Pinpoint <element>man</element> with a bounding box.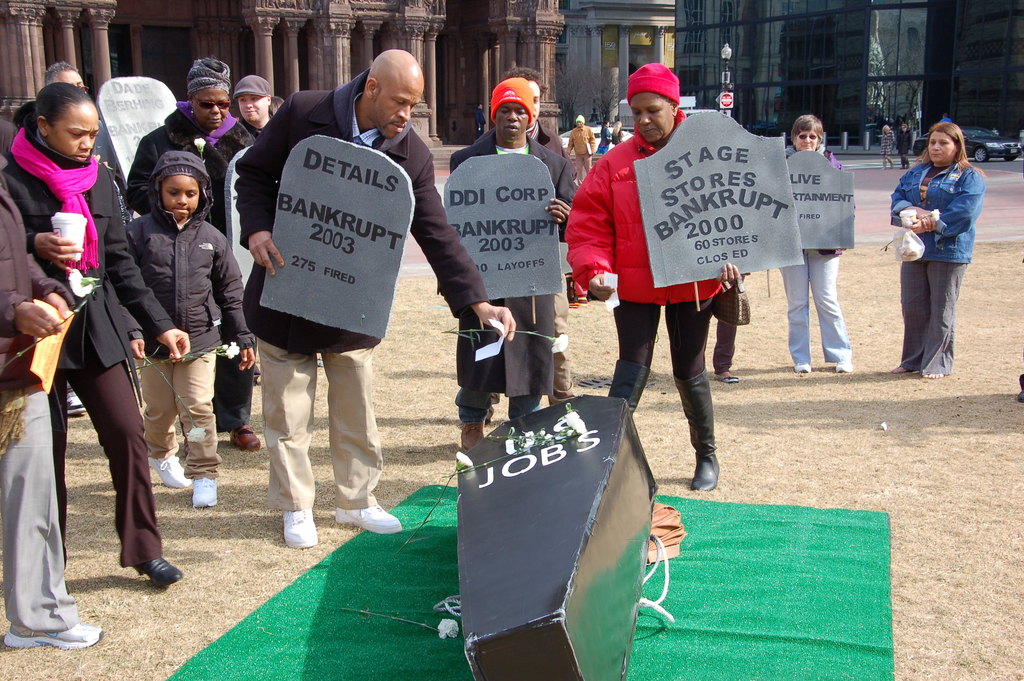
bbox(238, 43, 518, 557).
